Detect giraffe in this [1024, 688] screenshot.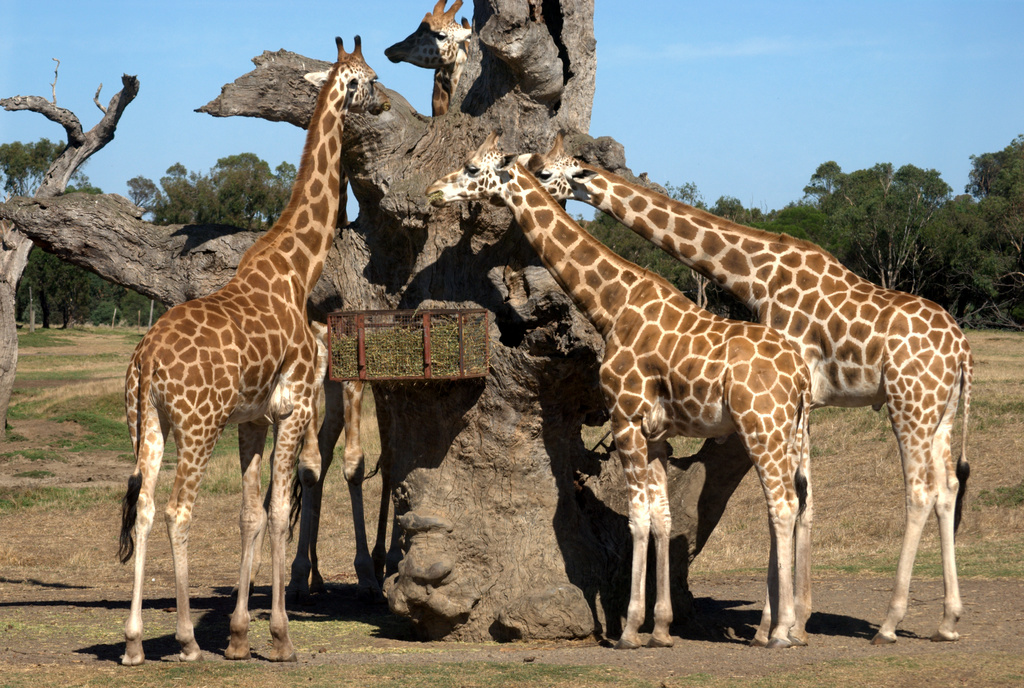
Detection: [left=380, top=0, right=488, bottom=113].
